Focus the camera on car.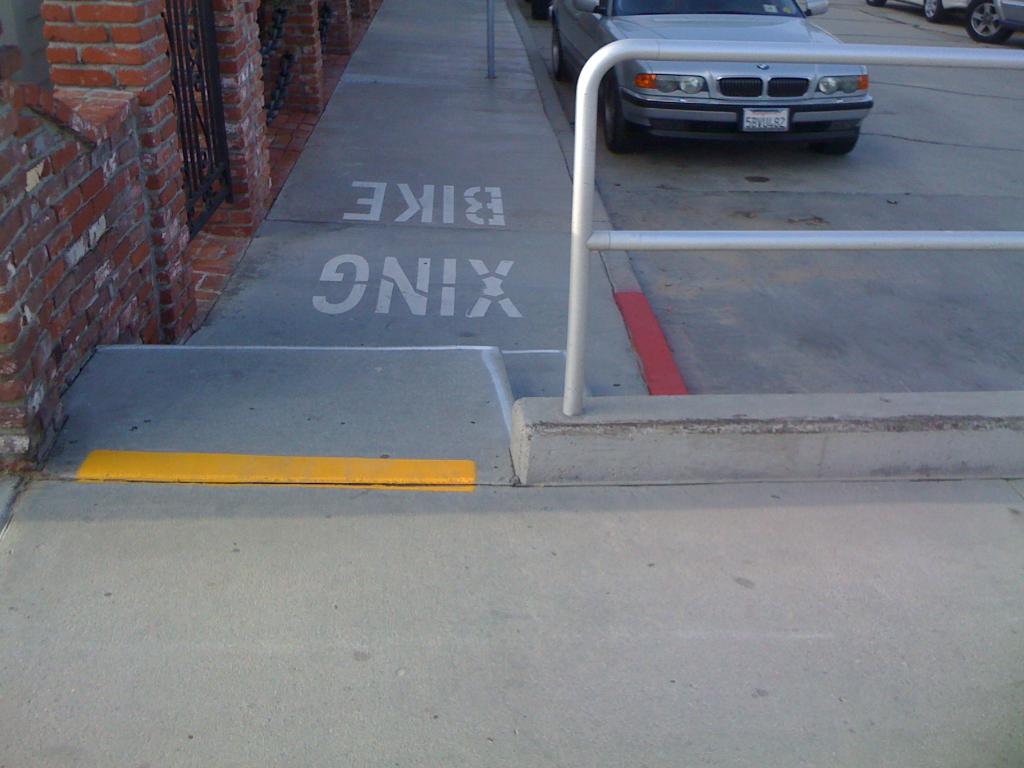
Focus region: bbox(527, 0, 556, 21).
